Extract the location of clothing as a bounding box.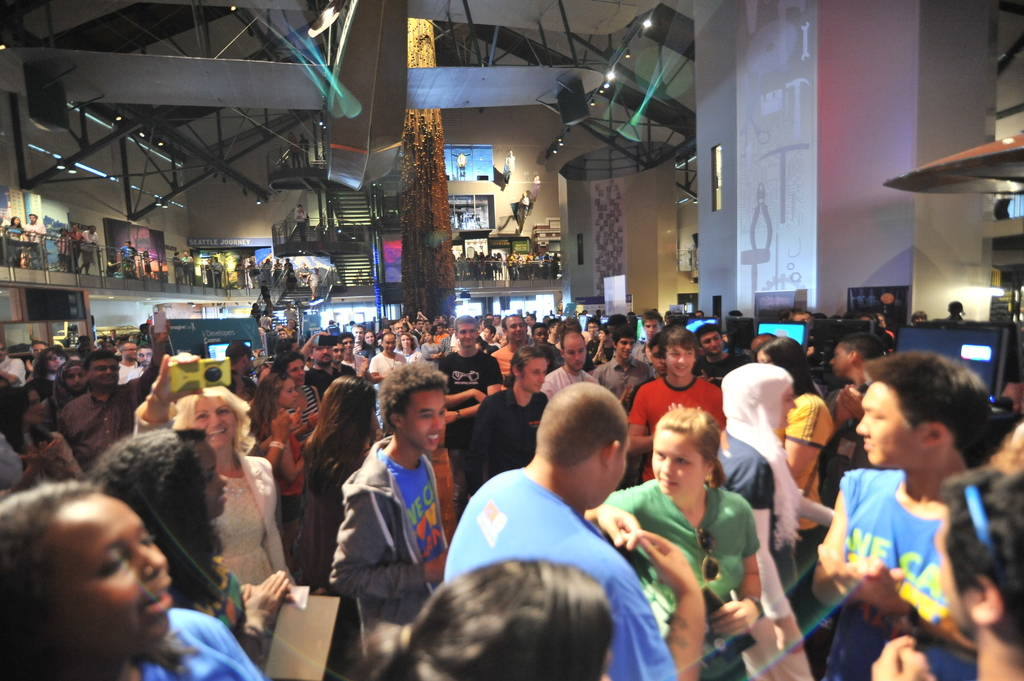
[216,262,222,278].
